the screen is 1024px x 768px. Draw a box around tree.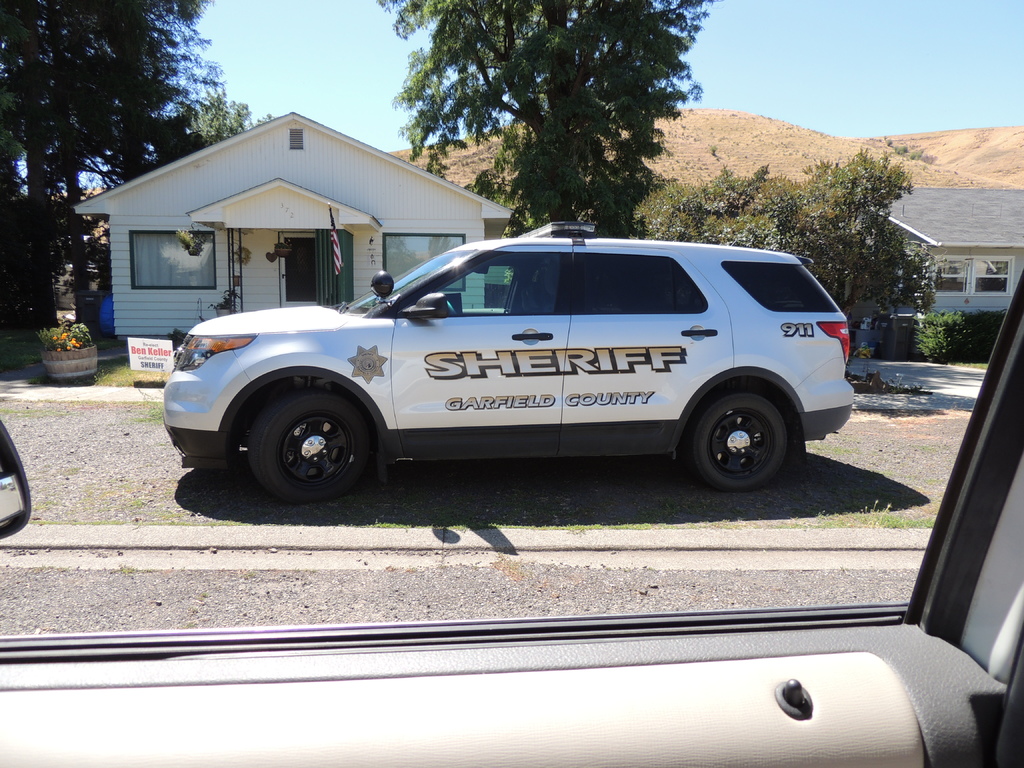
left=376, top=0, right=717, bottom=238.
